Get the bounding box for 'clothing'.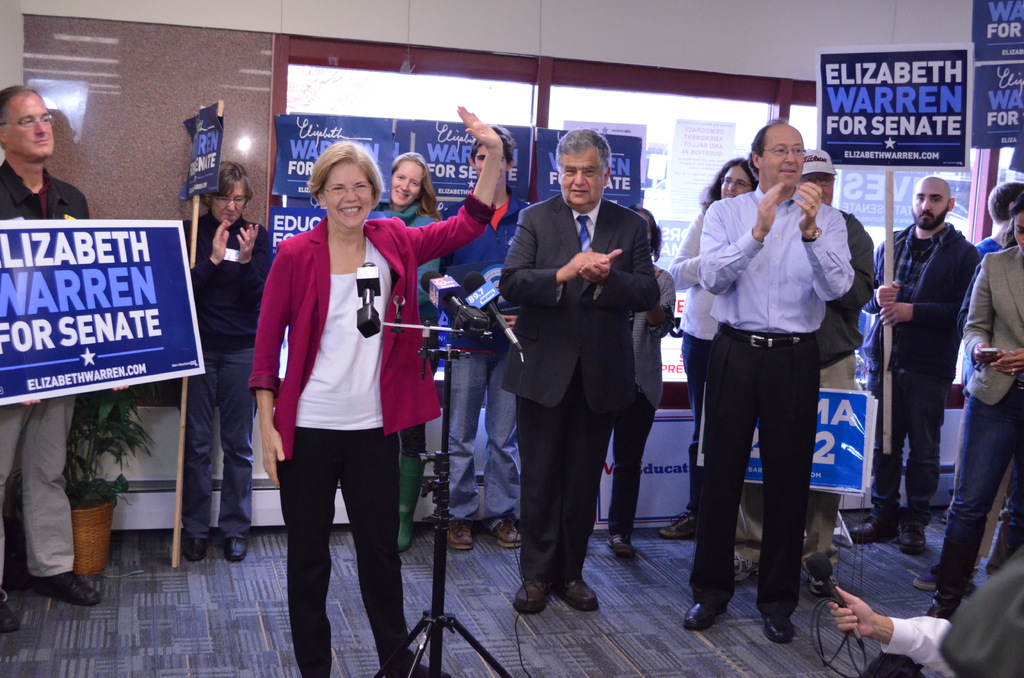
x1=181, y1=213, x2=276, y2=535.
